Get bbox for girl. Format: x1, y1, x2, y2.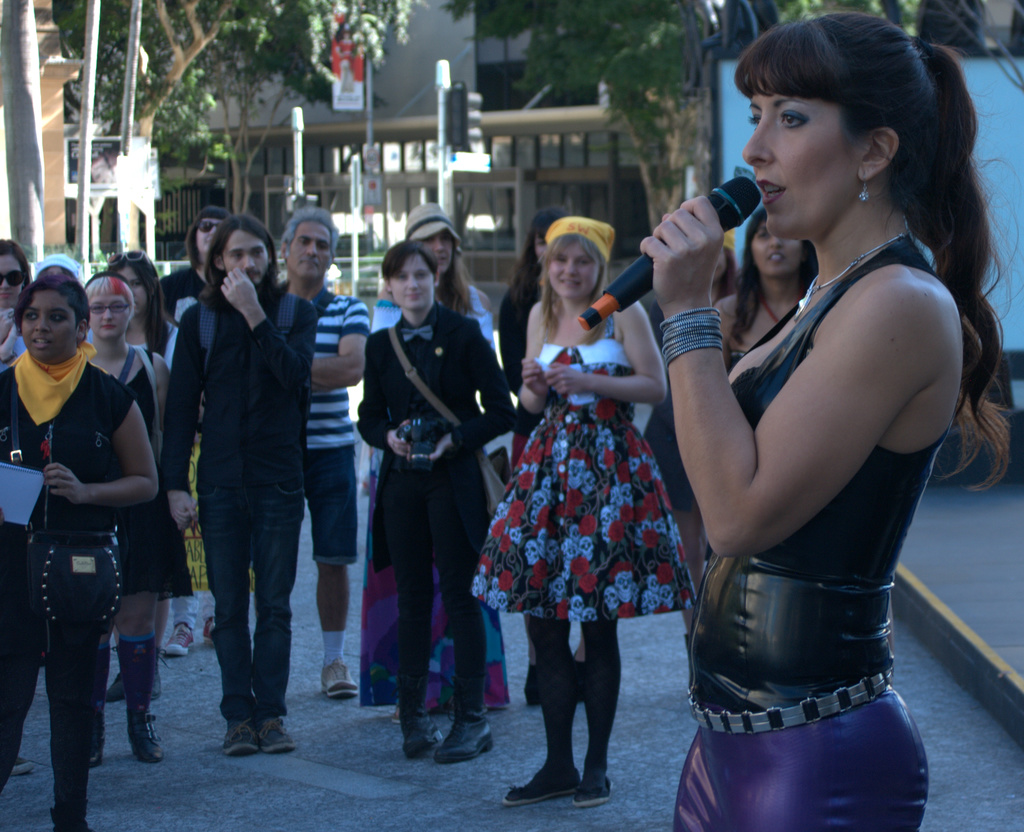
470, 215, 690, 807.
